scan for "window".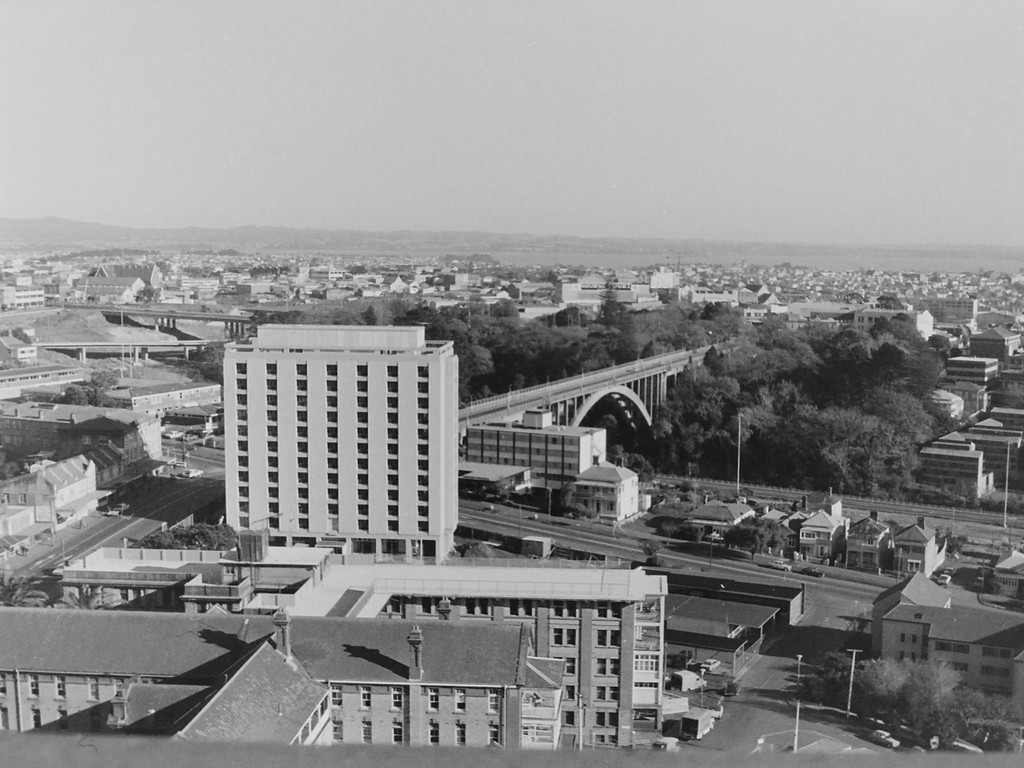
Scan result: [488, 727, 500, 747].
